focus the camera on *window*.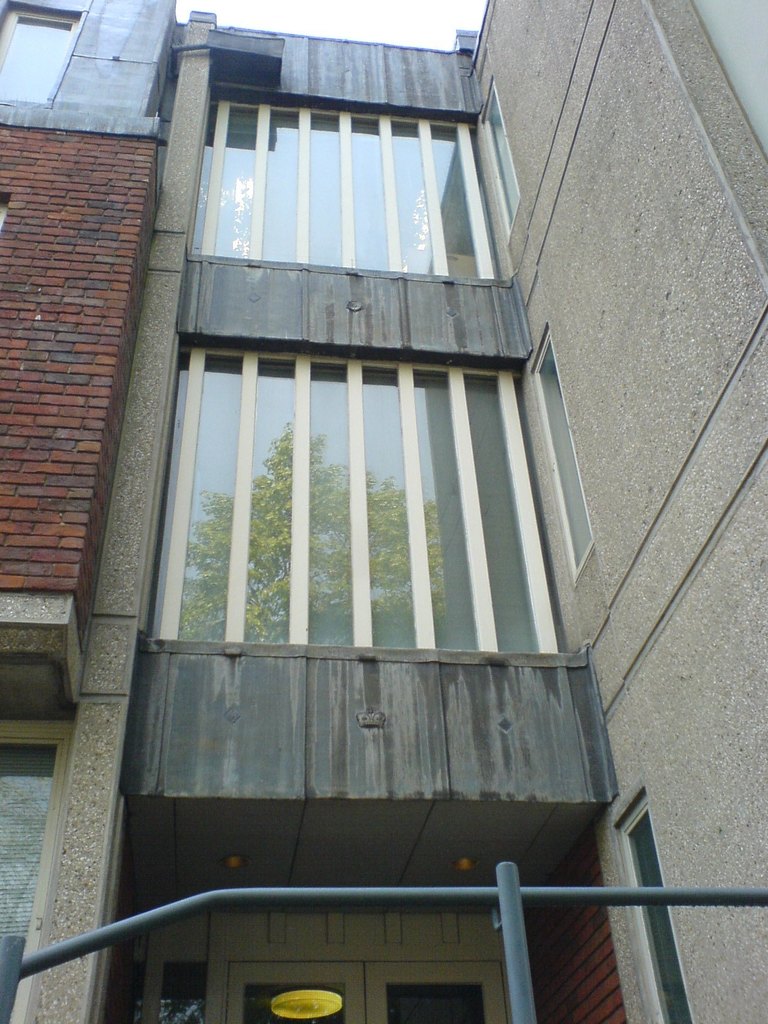
Focus region: (x1=170, y1=33, x2=520, y2=335).
